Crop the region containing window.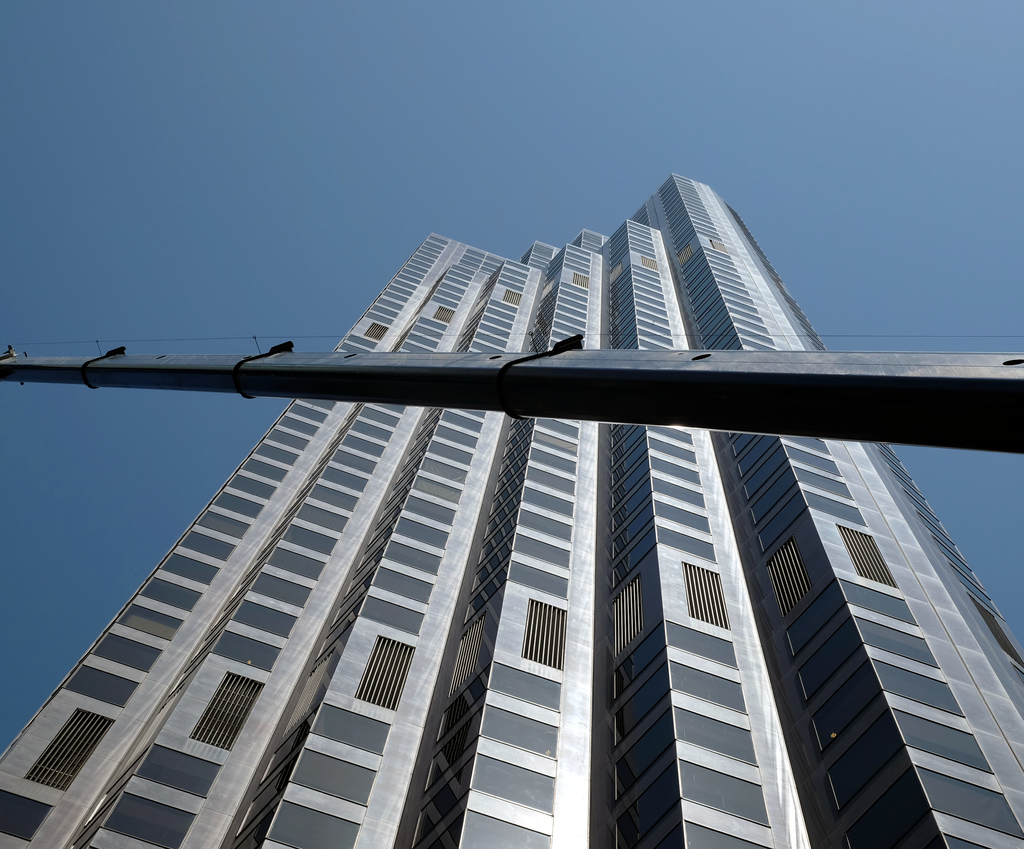
Crop region: [708, 240, 729, 253].
